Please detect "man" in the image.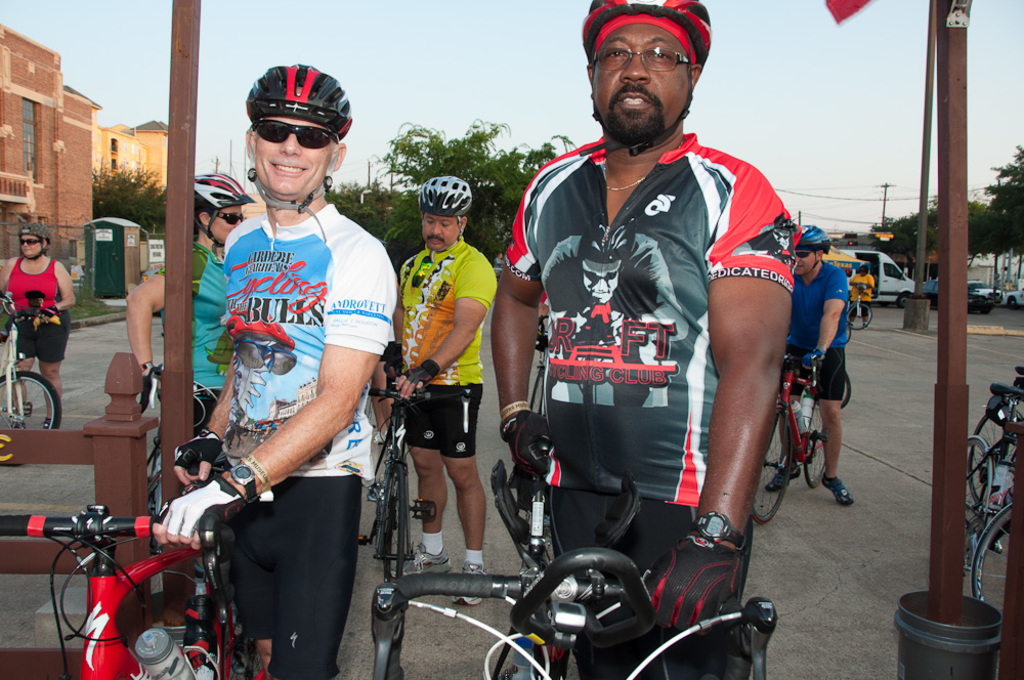
(x1=487, y1=0, x2=802, y2=679).
